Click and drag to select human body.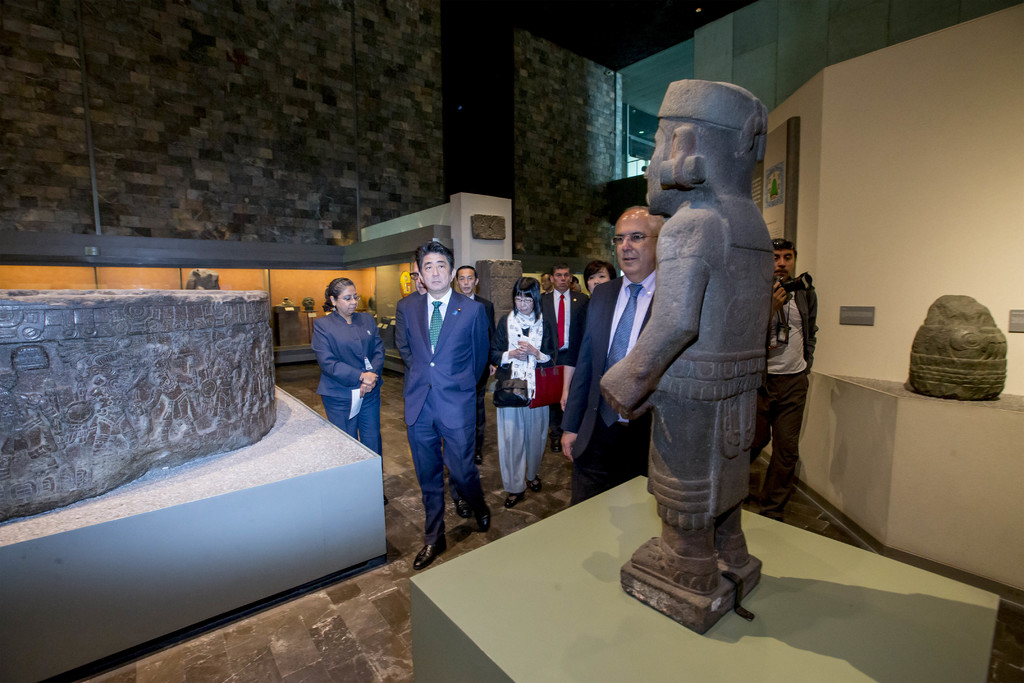
Selection: <region>583, 258, 616, 295</region>.
